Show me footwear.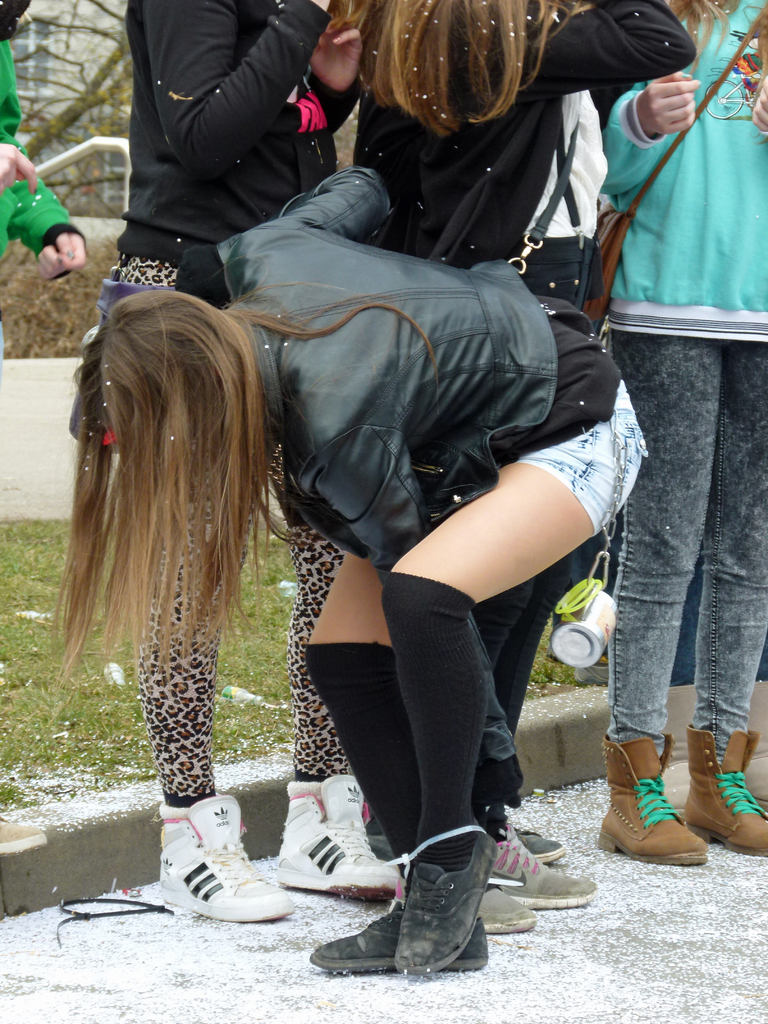
footwear is here: {"left": 305, "top": 895, "right": 486, "bottom": 972}.
